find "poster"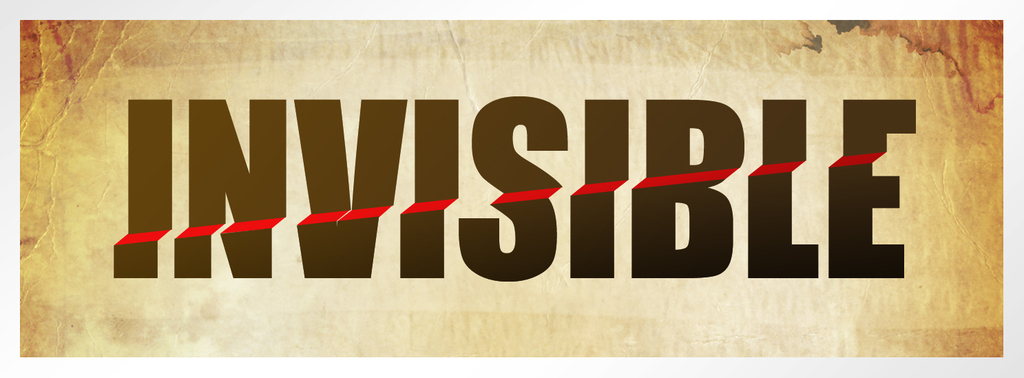
(0,2,1019,375)
